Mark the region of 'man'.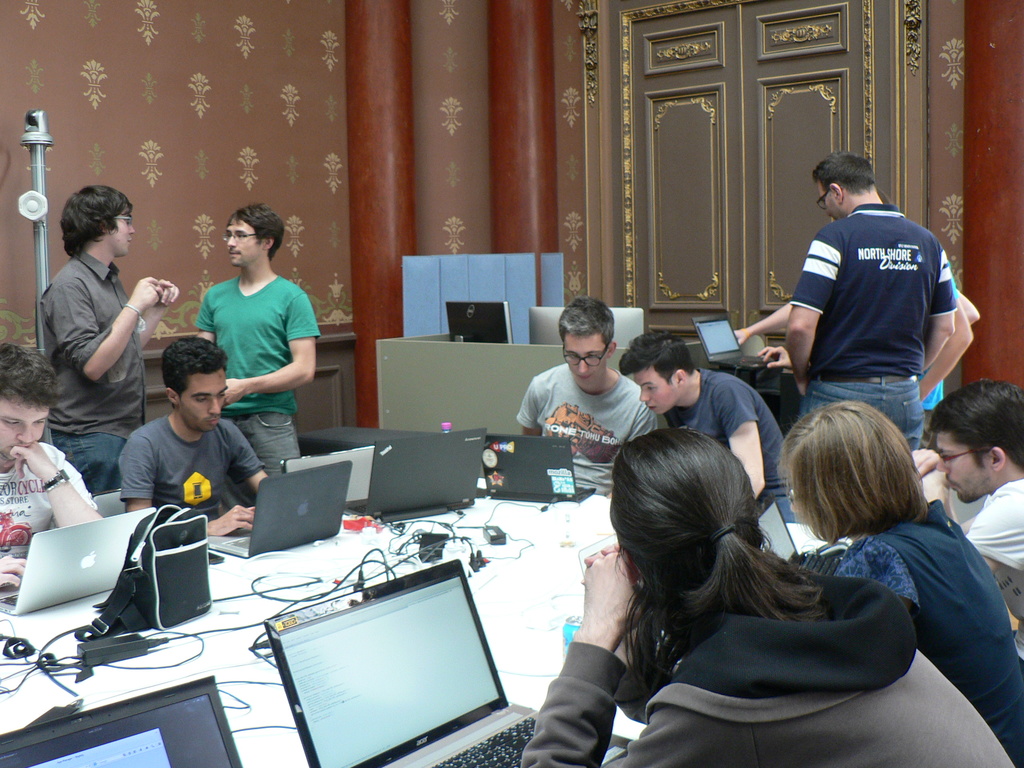
Region: <box>927,375,1023,658</box>.
